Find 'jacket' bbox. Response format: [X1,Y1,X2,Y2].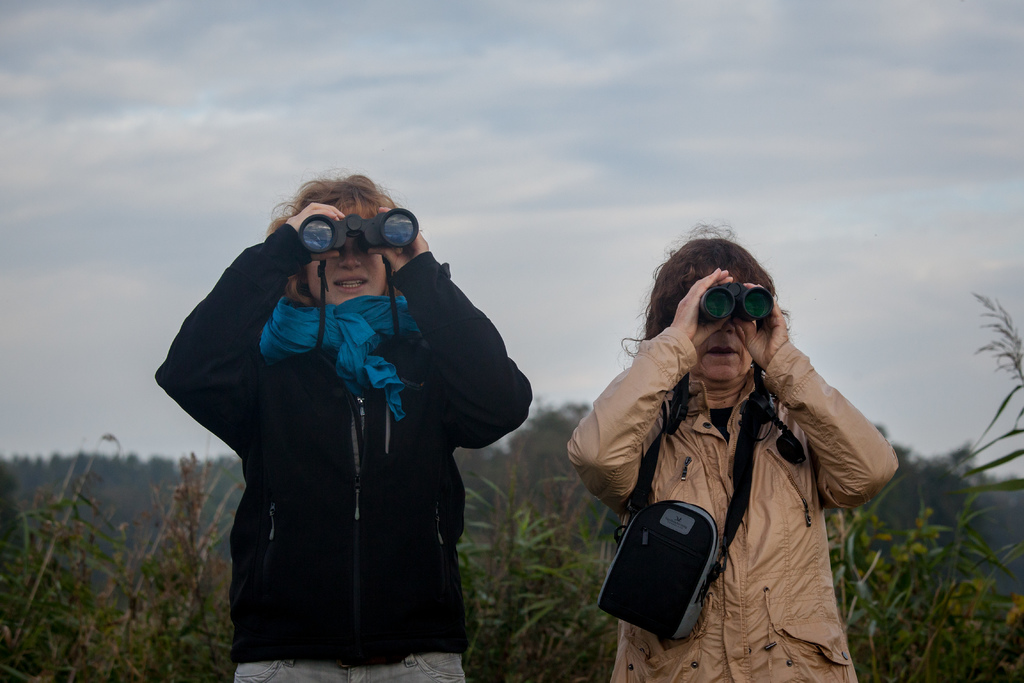
[152,219,534,664].
